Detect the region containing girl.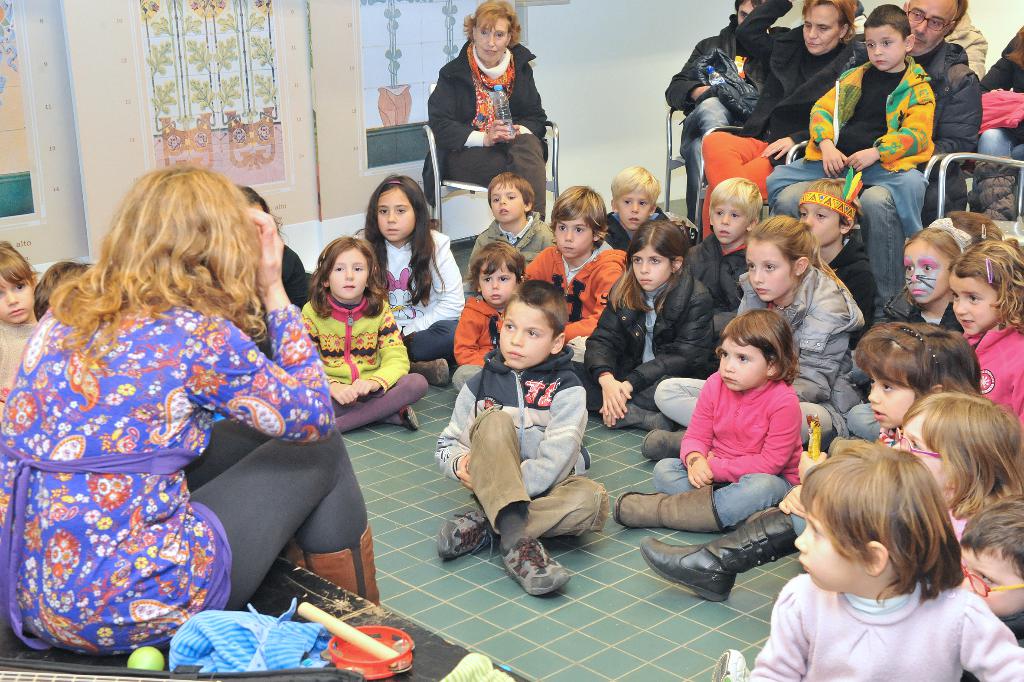
947:235:1023:427.
